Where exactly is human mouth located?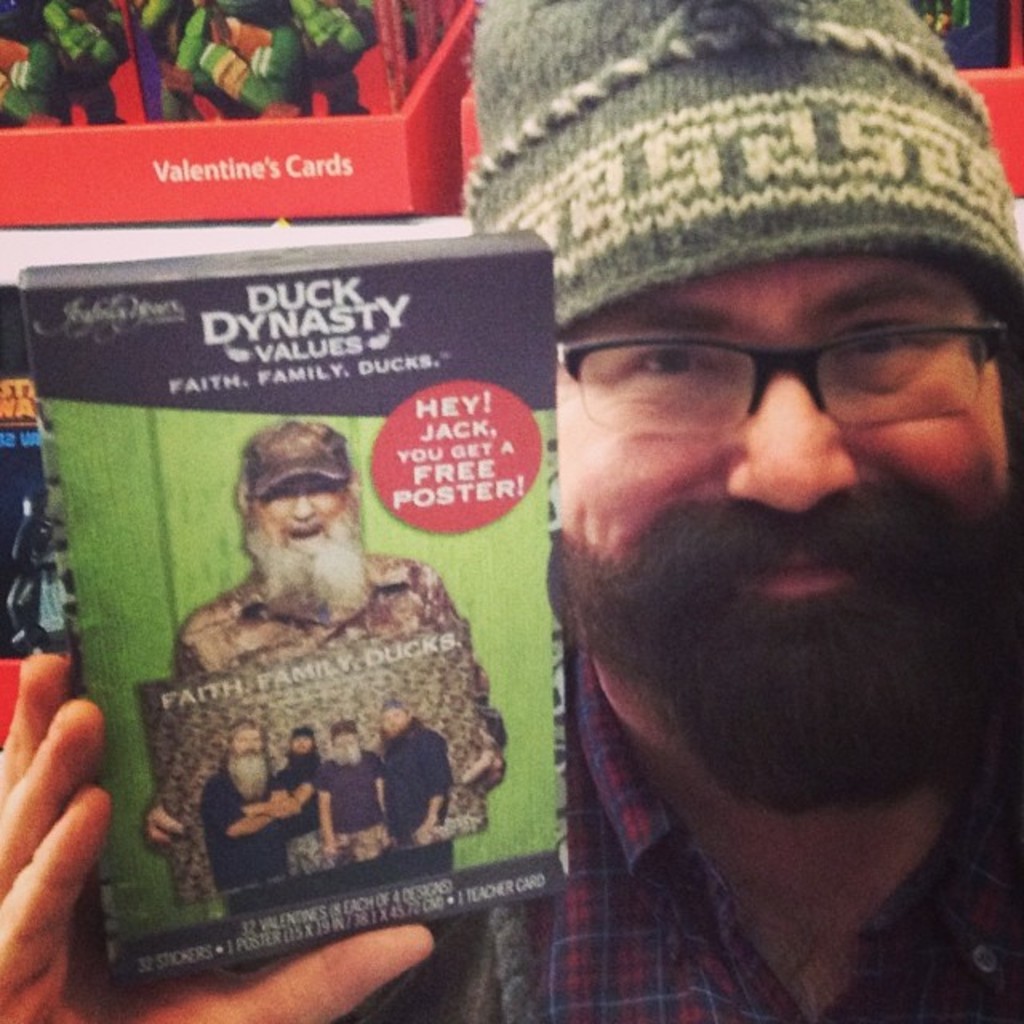
Its bounding box is [275, 520, 322, 554].
